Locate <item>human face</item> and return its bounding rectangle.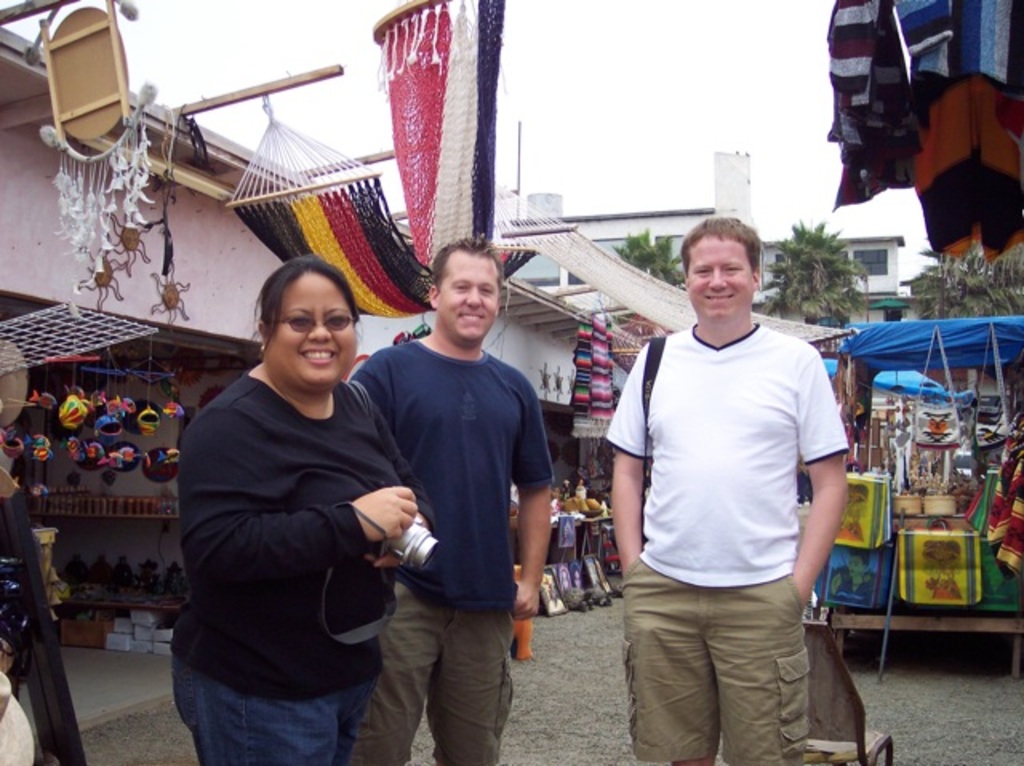
<region>272, 275, 358, 385</region>.
